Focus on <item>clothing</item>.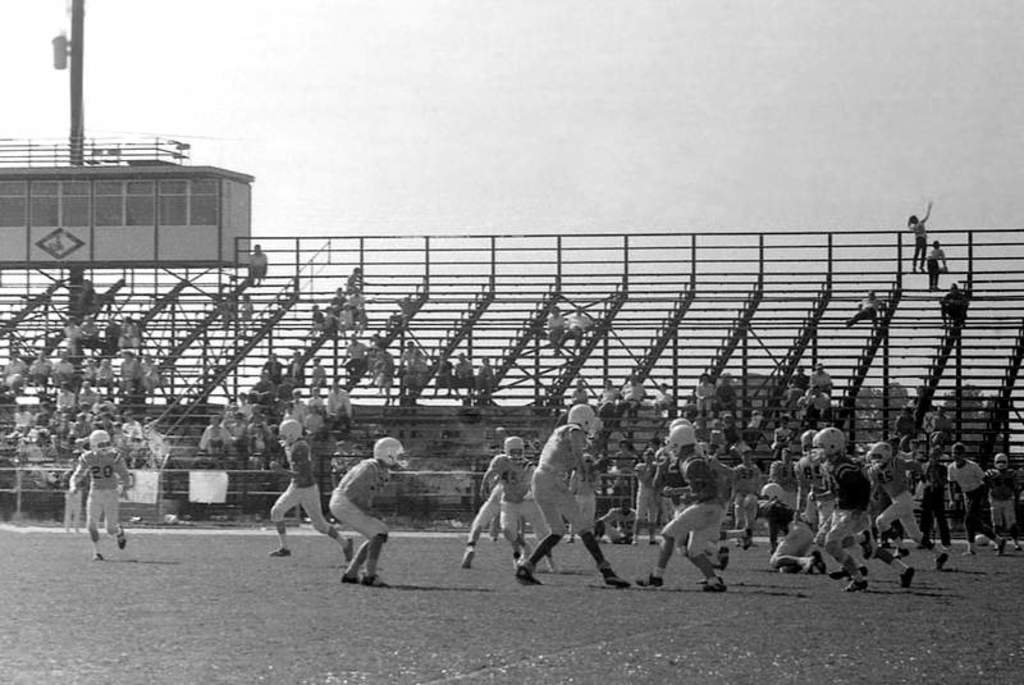
Focused at pyautogui.locateOnScreen(27, 359, 52, 392).
